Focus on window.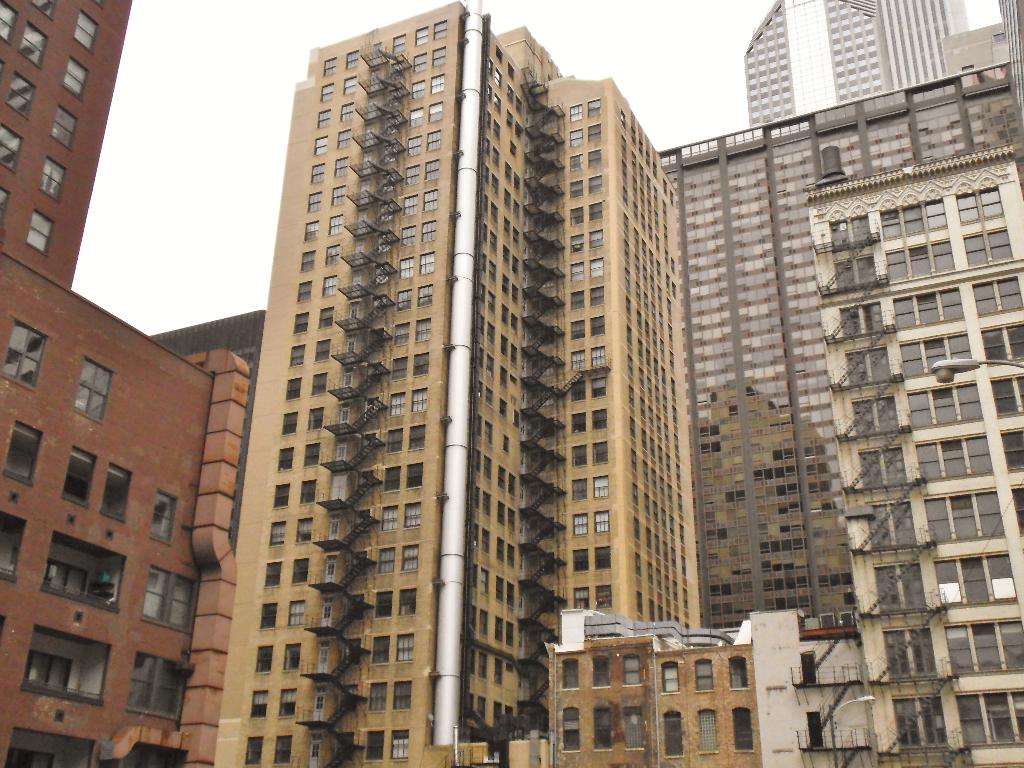
Focused at bbox=(282, 378, 301, 403).
